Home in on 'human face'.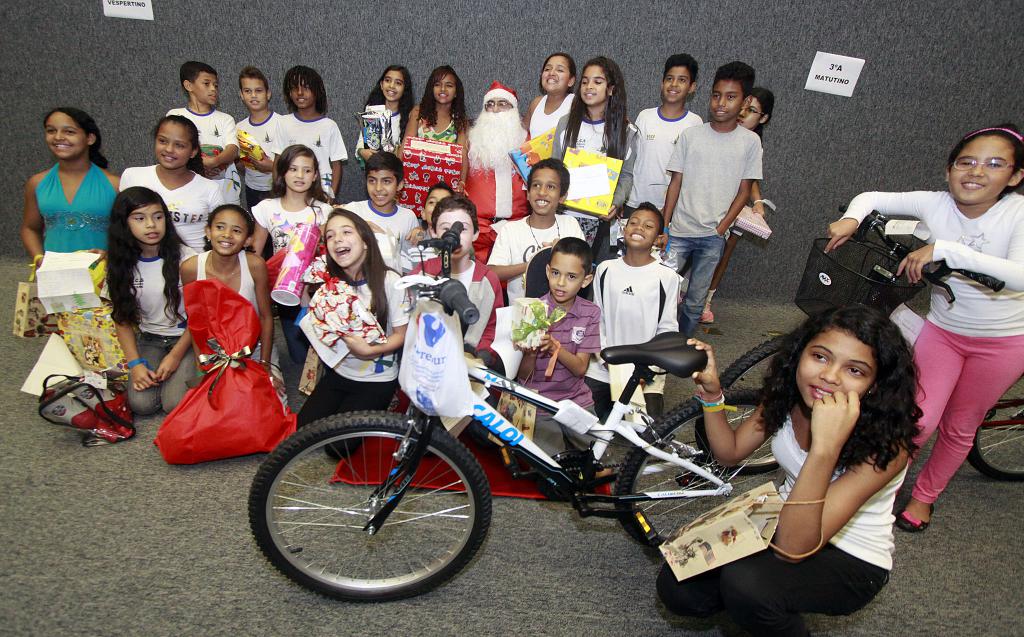
Homed in at 621, 207, 658, 248.
